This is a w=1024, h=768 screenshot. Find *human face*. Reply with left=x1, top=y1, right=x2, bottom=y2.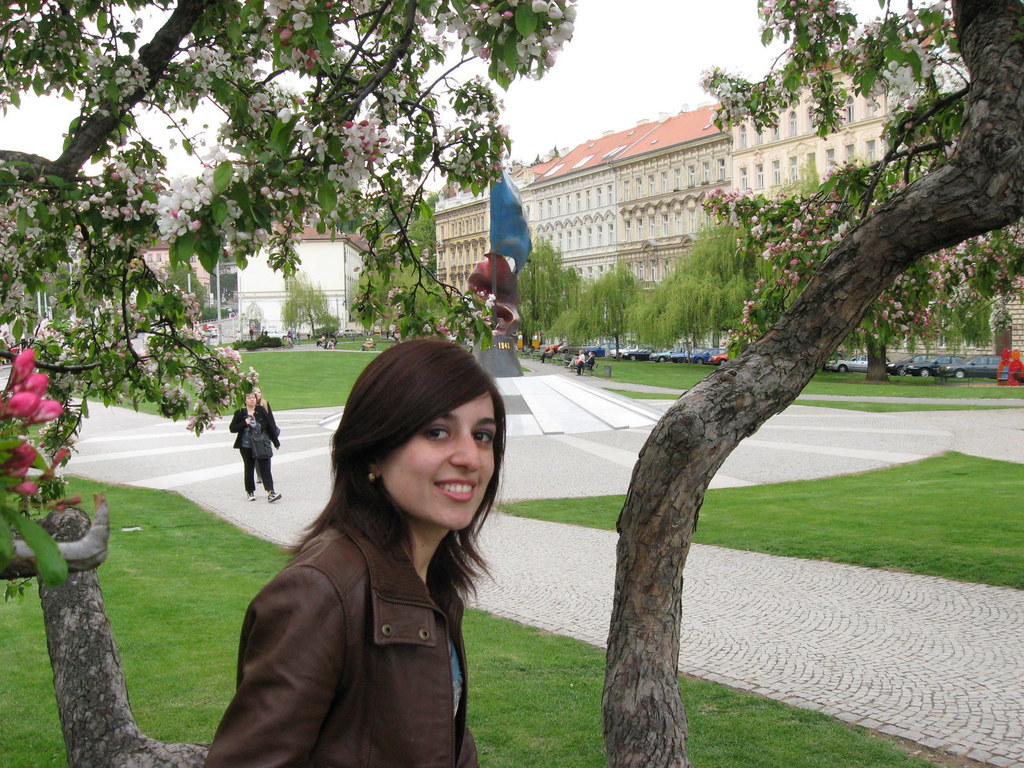
left=245, top=395, right=257, bottom=404.
